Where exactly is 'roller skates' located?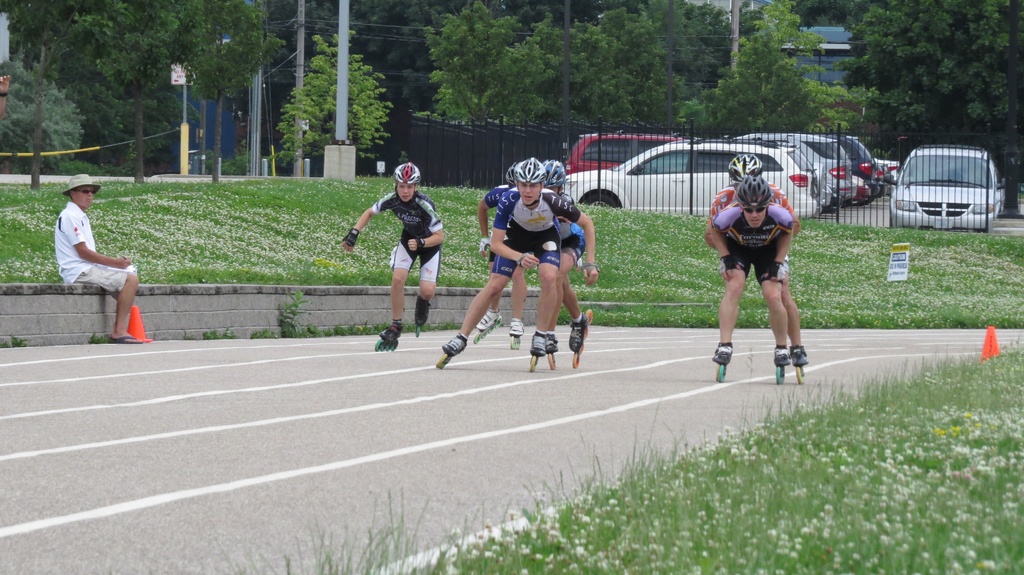
Its bounding box is <bbox>374, 320, 402, 350</bbox>.
